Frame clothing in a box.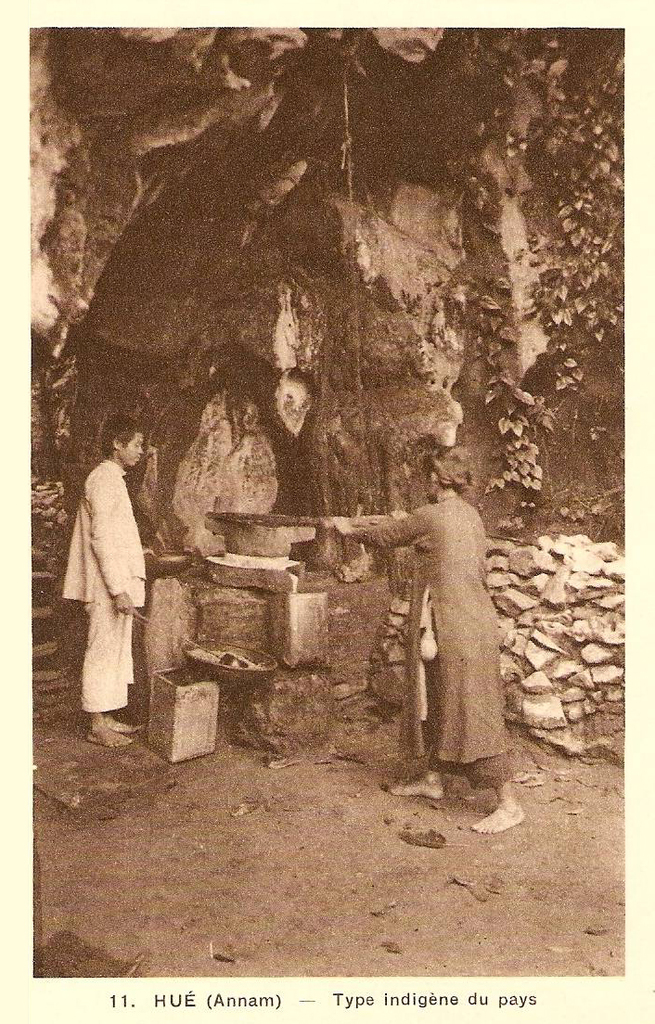
left=350, top=489, right=512, bottom=775.
